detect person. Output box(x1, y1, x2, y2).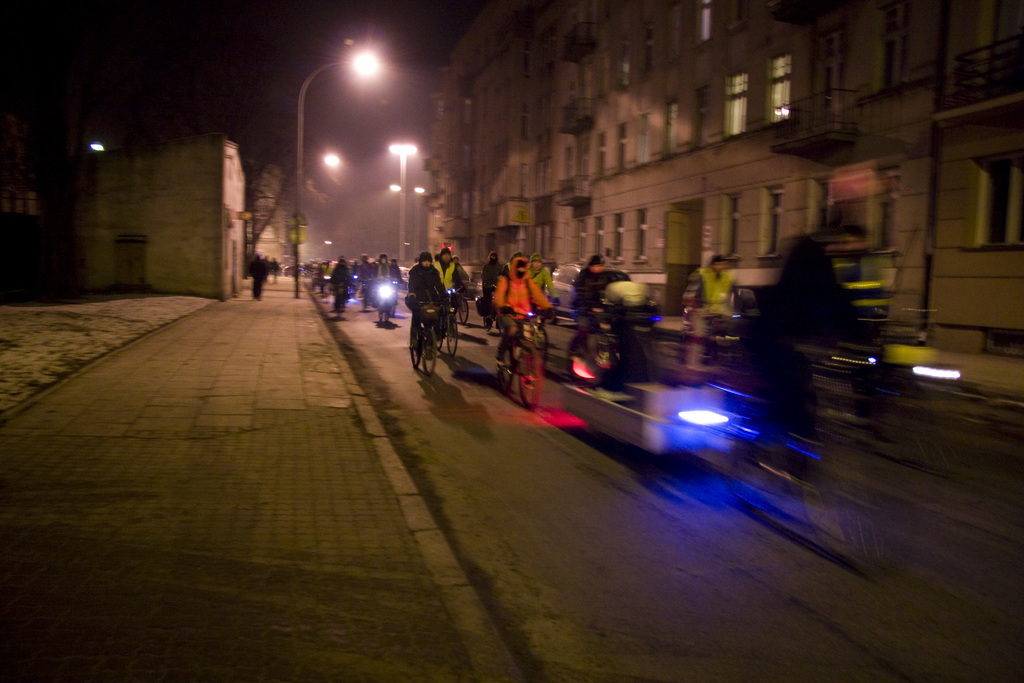
box(447, 259, 469, 315).
